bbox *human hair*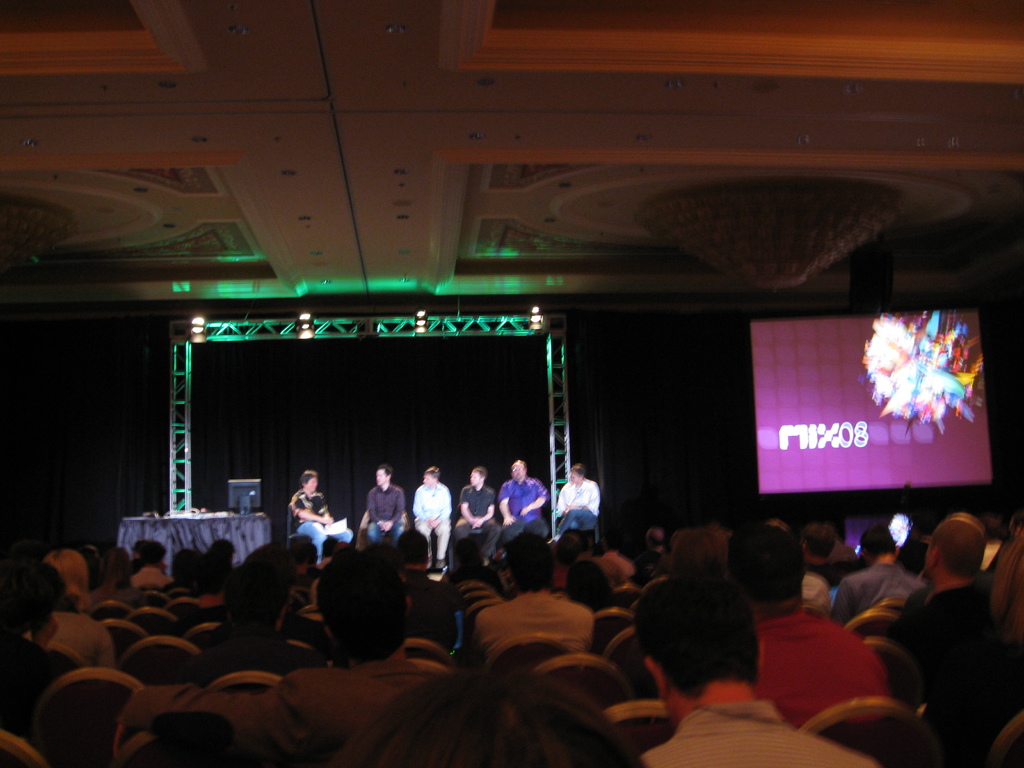
bbox=[506, 536, 558, 591]
